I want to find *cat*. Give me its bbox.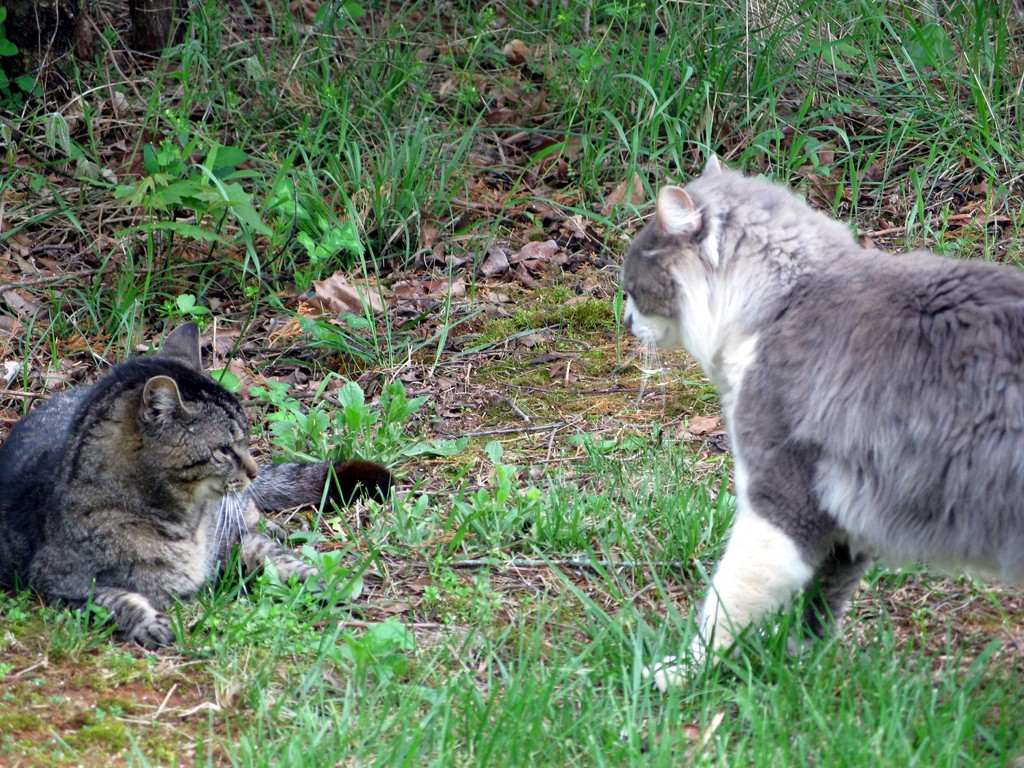
detection(0, 323, 394, 653).
